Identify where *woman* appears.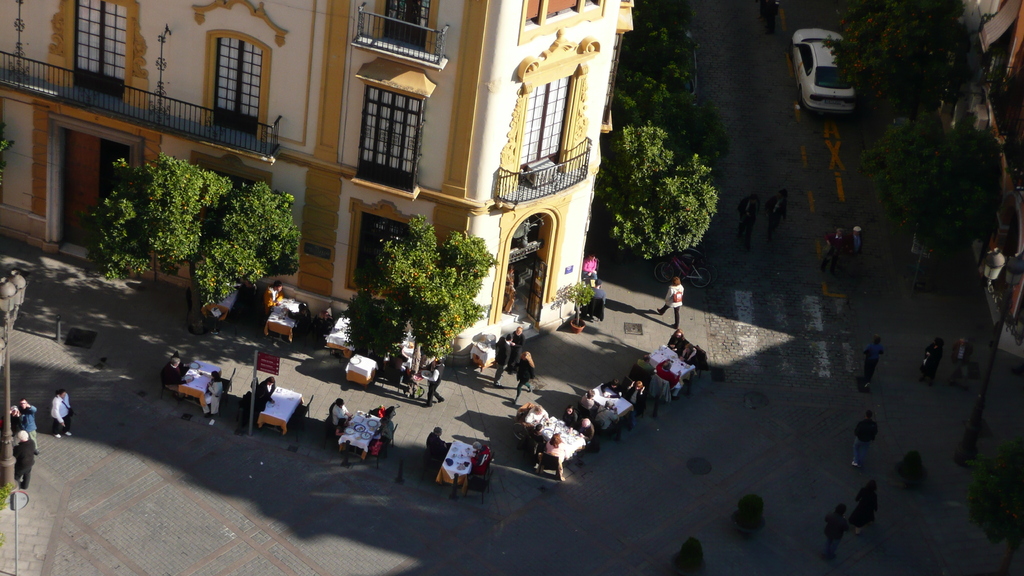
Appears at (542, 432, 567, 481).
